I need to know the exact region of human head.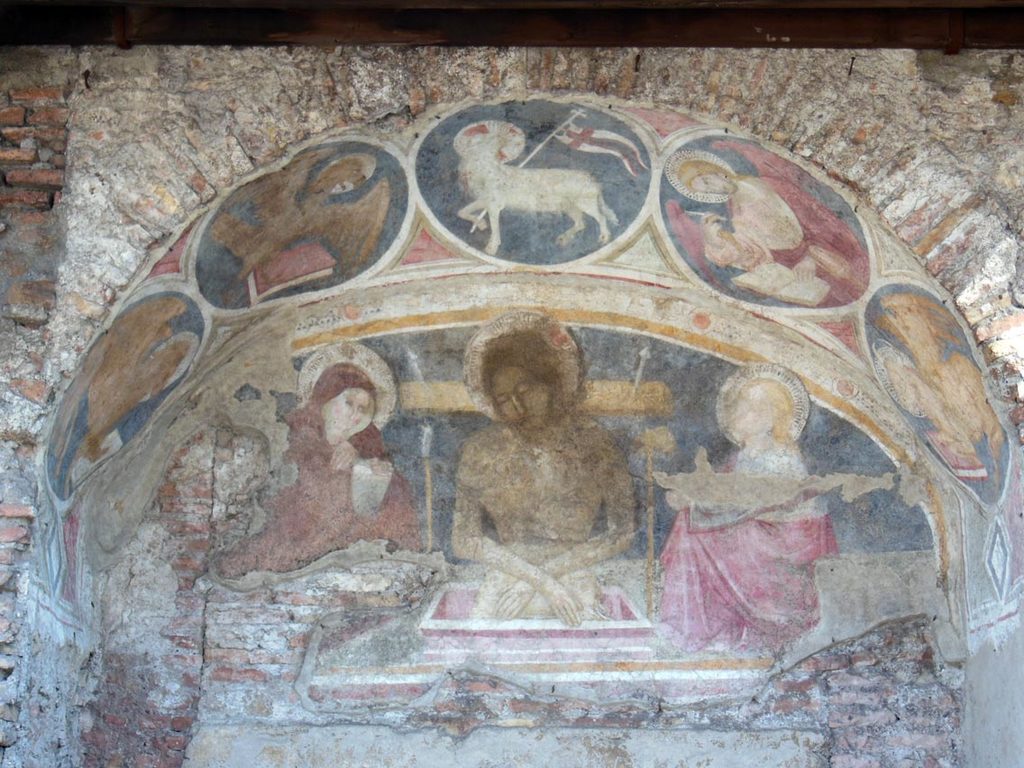
Region: <region>311, 365, 379, 440</region>.
